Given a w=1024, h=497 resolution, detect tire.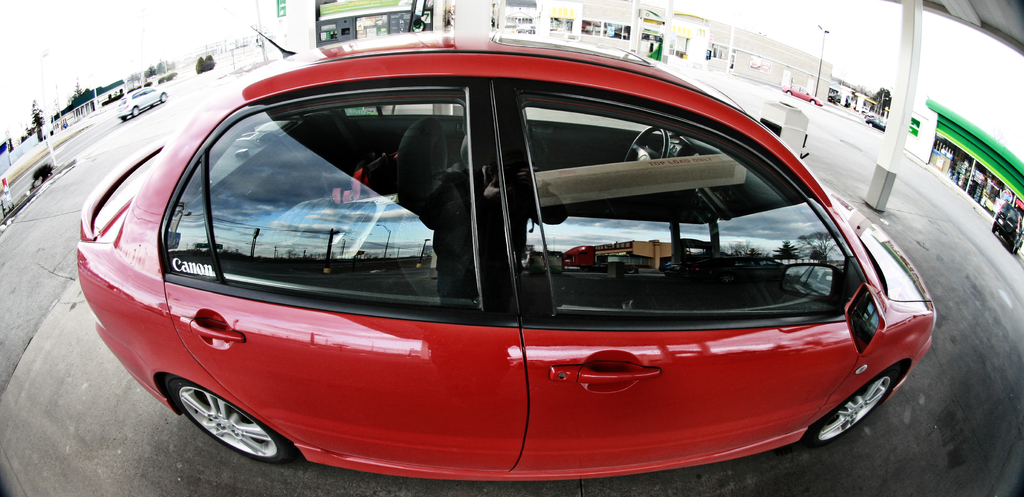
select_region(812, 370, 894, 442).
